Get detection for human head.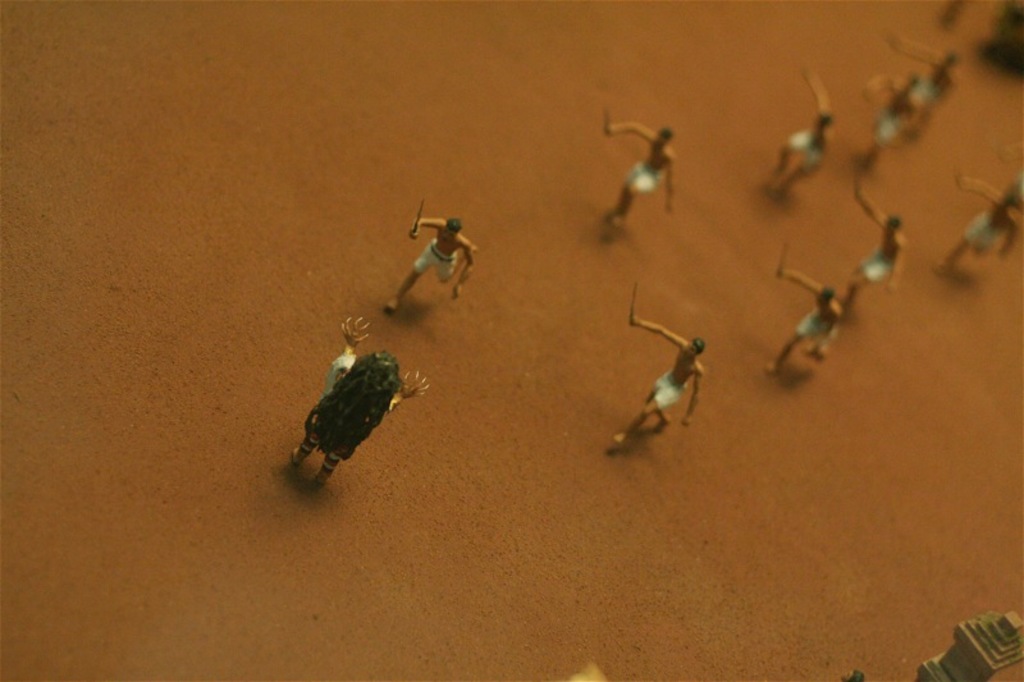
Detection: 684,339,708,358.
